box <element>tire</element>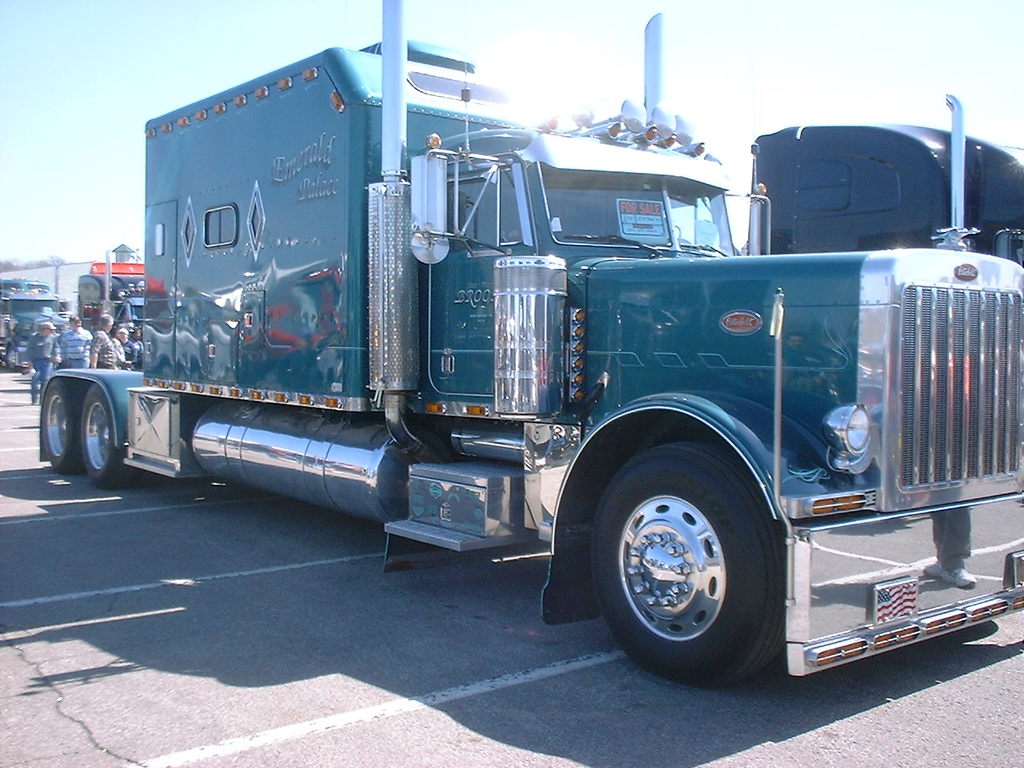
42/375/81/473
